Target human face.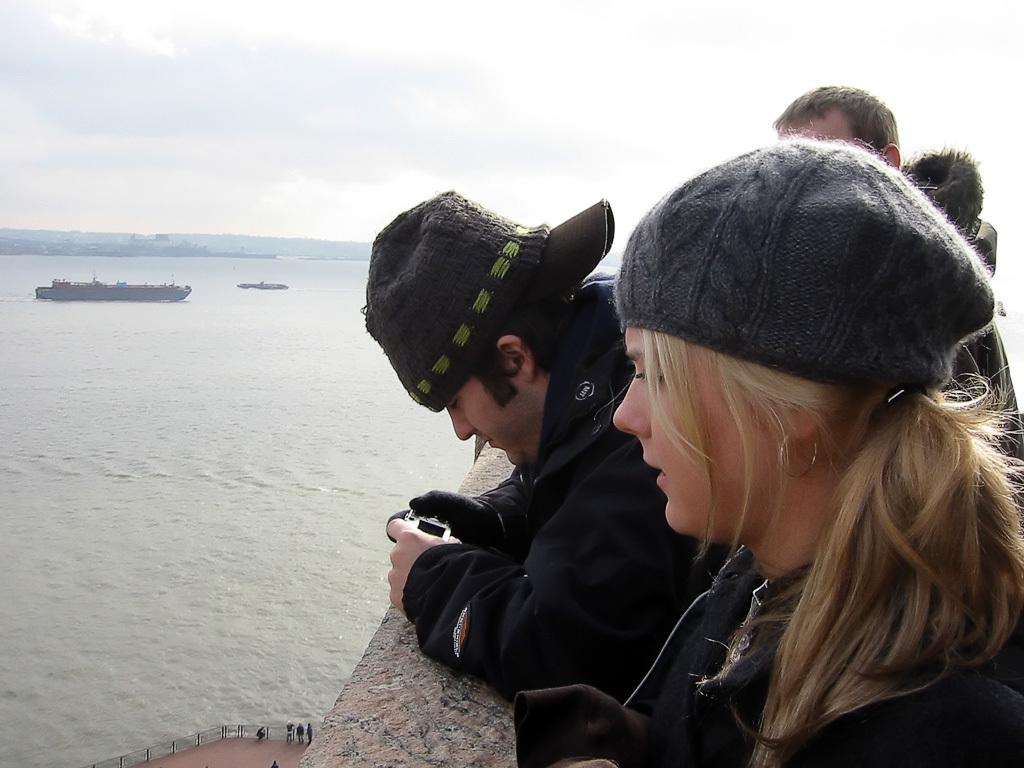
Target region: bbox=(433, 375, 540, 474).
